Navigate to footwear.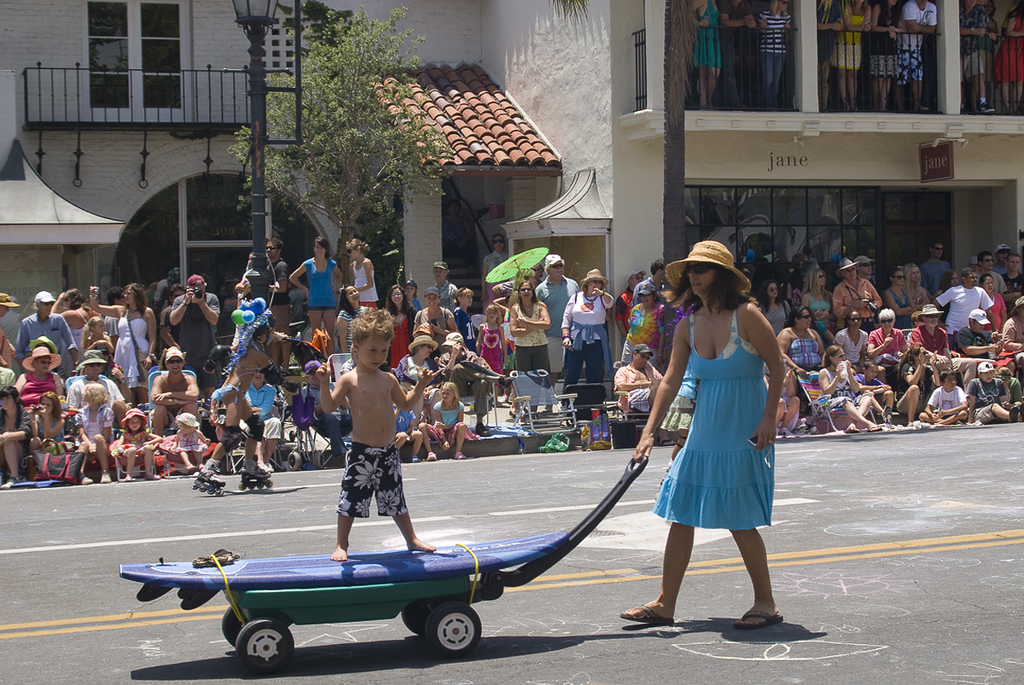
Navigation target: [x1=495, y1=374, x2=514, y2=391].
